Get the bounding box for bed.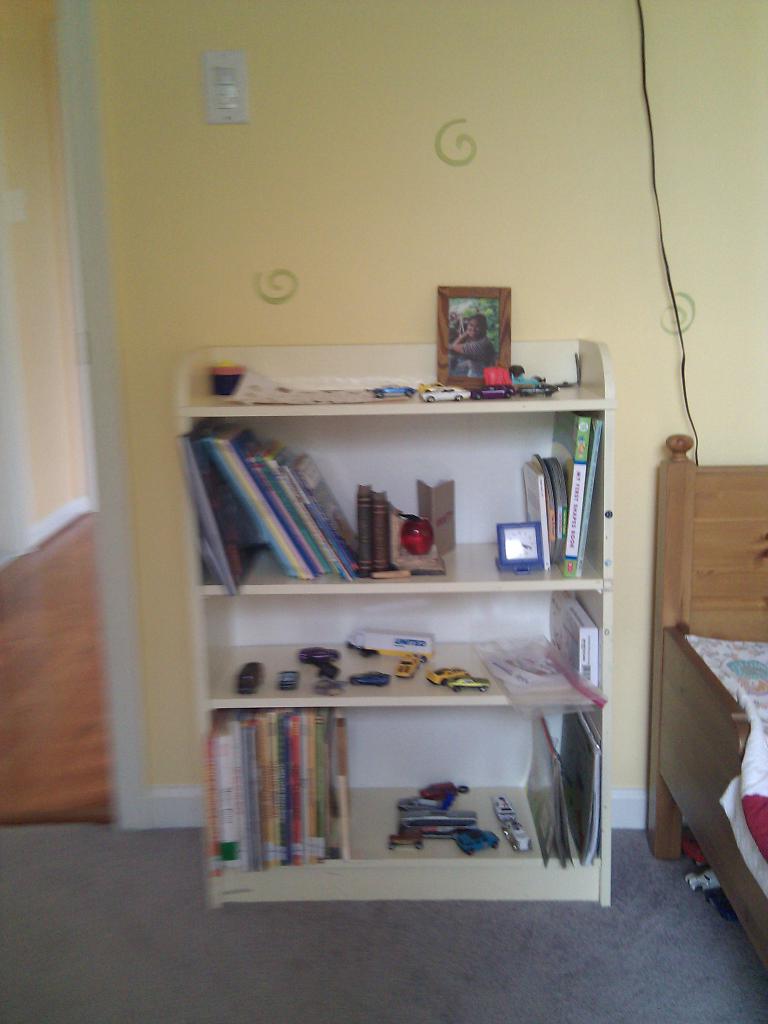
Rect(643, 431, 767, 978).
